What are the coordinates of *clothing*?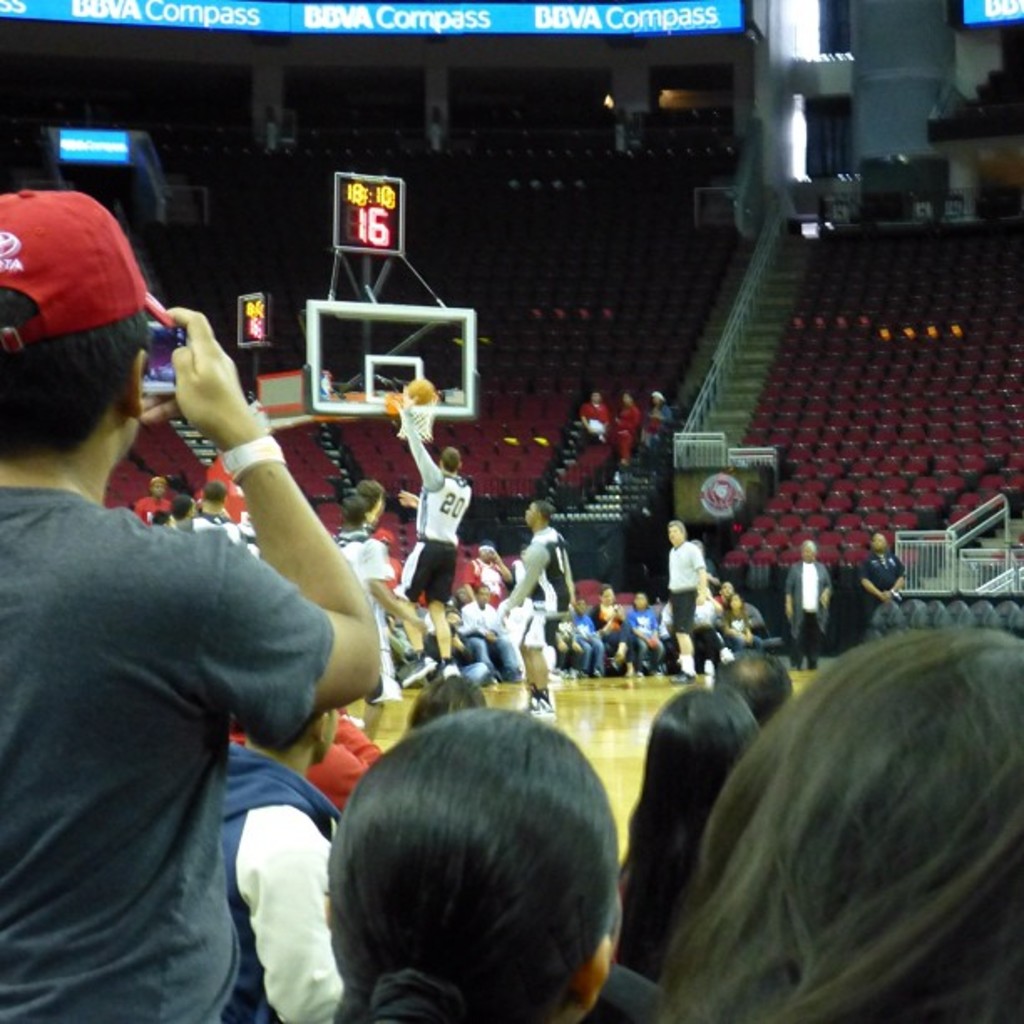
[x1=2, y1=509, x2=331, y2=1017].
